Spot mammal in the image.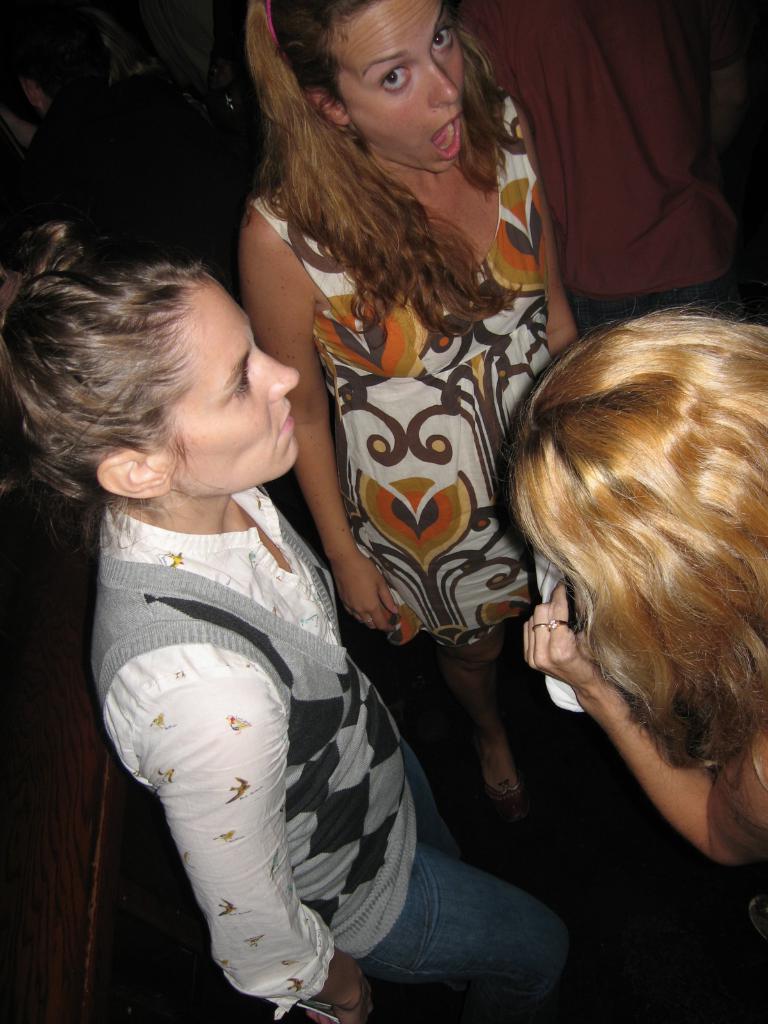
mammal found at {"x1": 233, "y1": 0, "x2": 579, "y2": 790}.
